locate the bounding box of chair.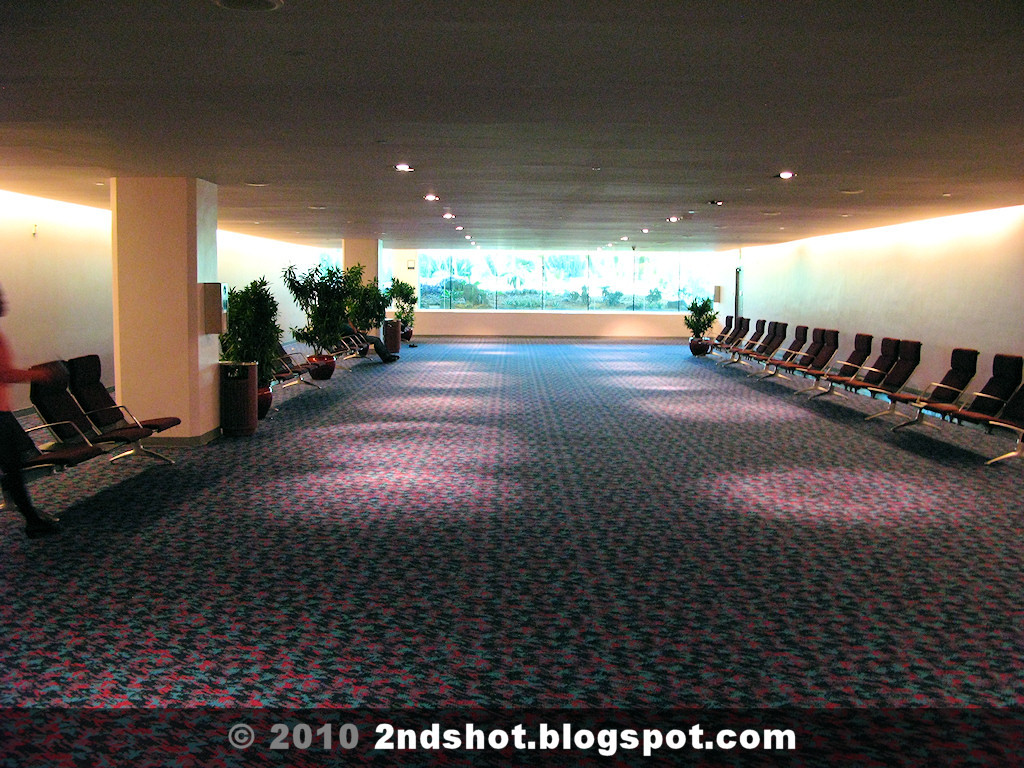
Bounding box: detection(725, 314, 762, 369).
